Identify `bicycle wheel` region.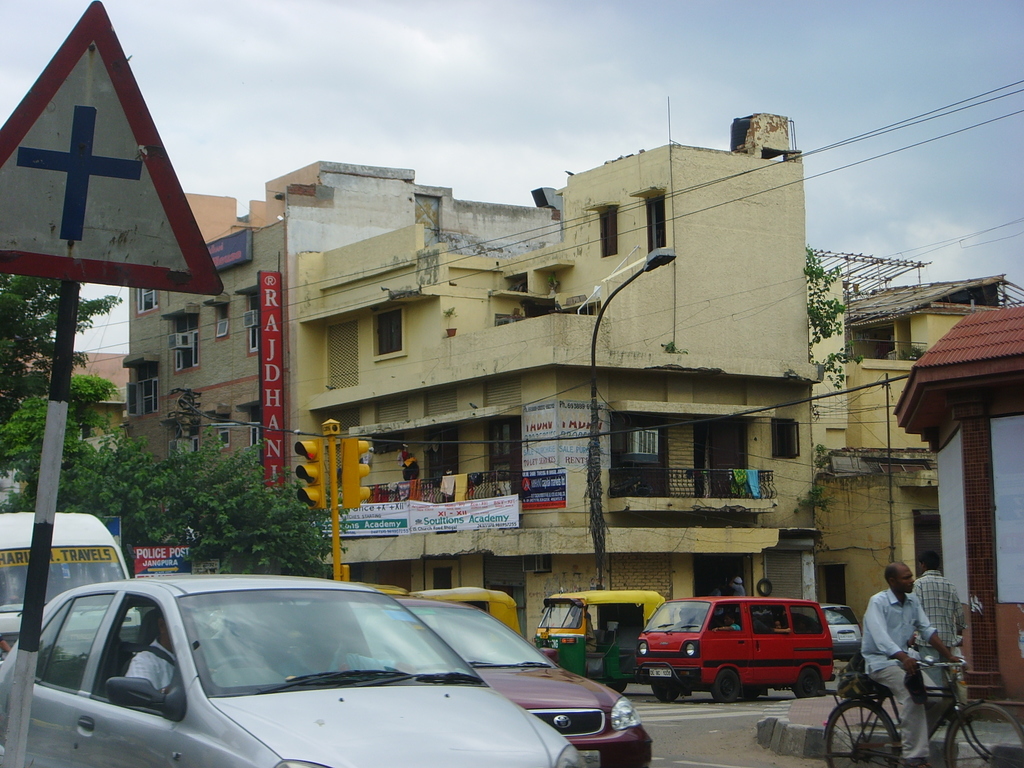
Region: region(828, 700, 904, 767).
